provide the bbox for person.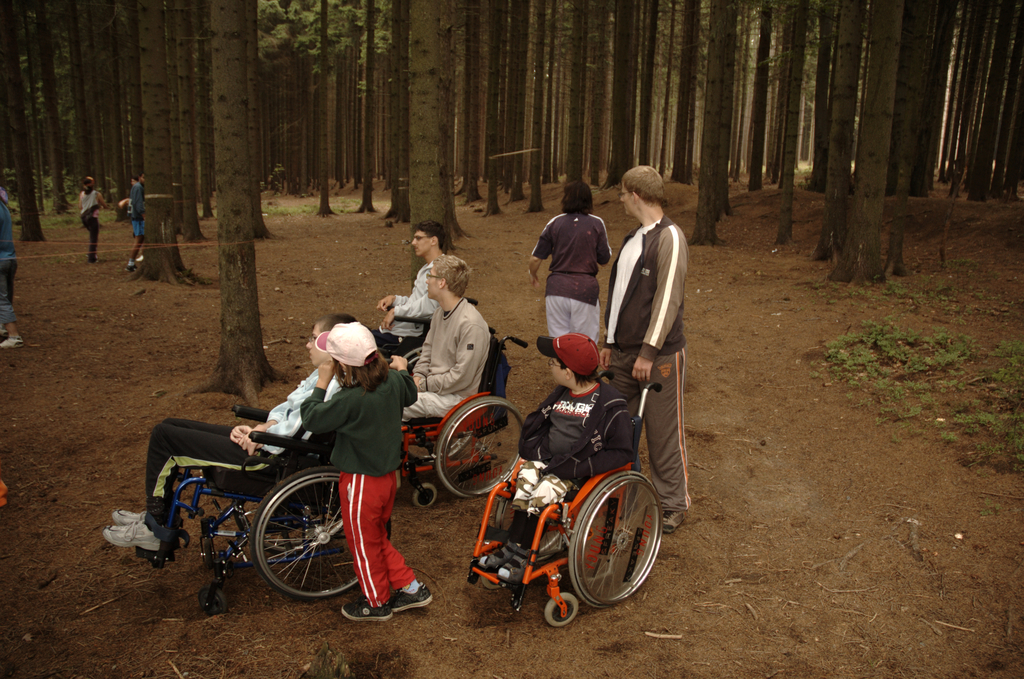
pyautogui.locateOnScreen(79, 177, 117, 266).
